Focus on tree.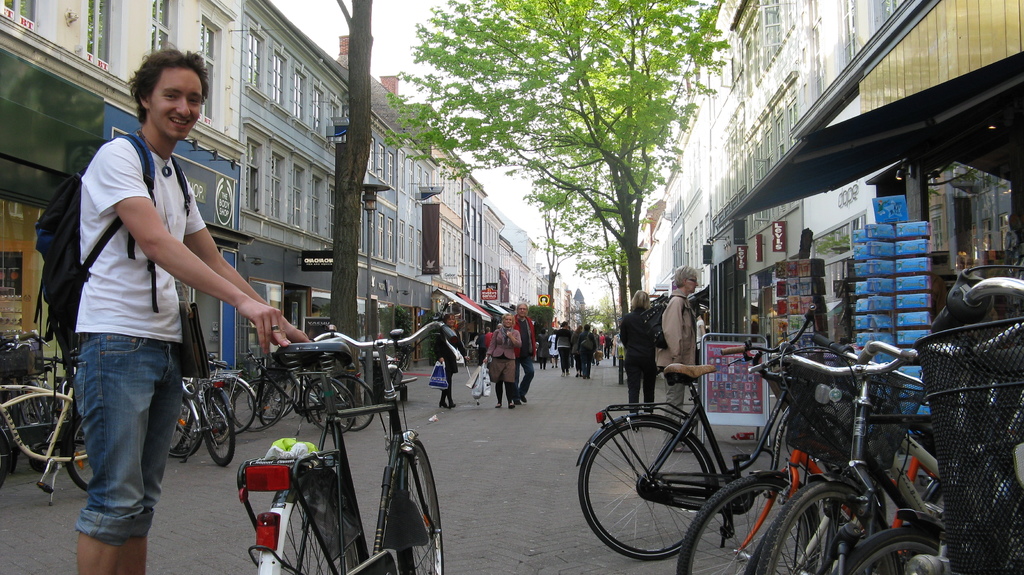
Focused at region(598, 187, 640, 344).
